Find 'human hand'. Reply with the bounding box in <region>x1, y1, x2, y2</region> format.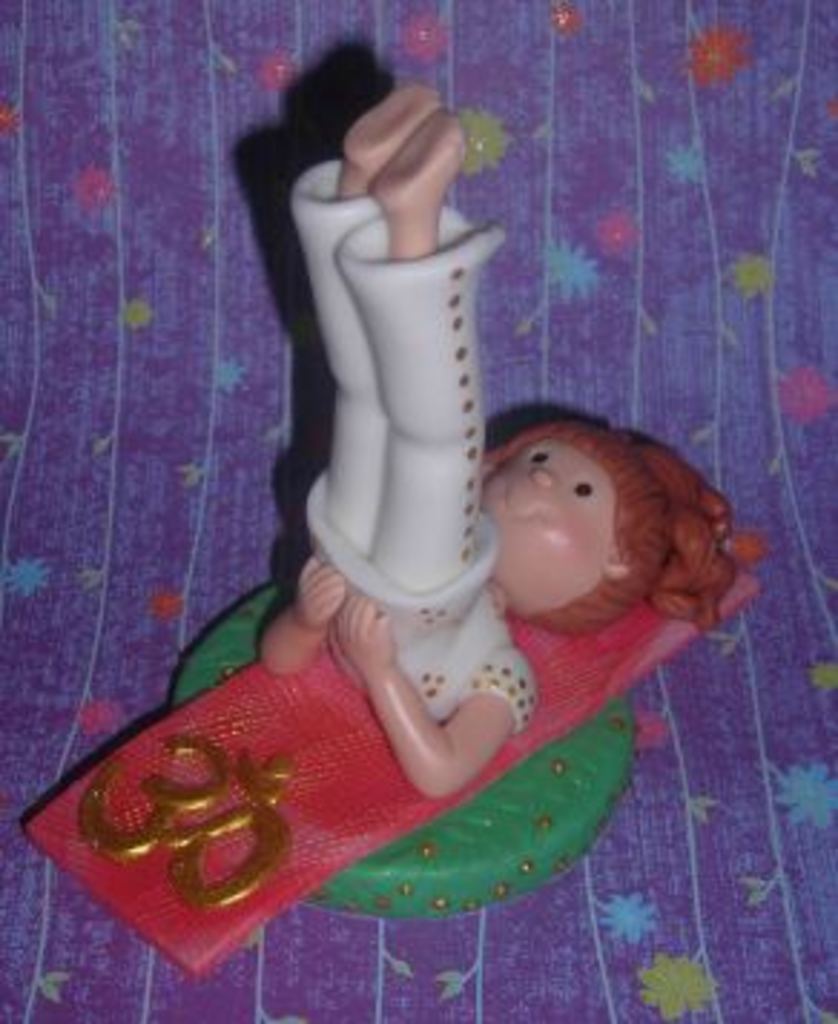
<region>290, 548, 350, 634</region>.
